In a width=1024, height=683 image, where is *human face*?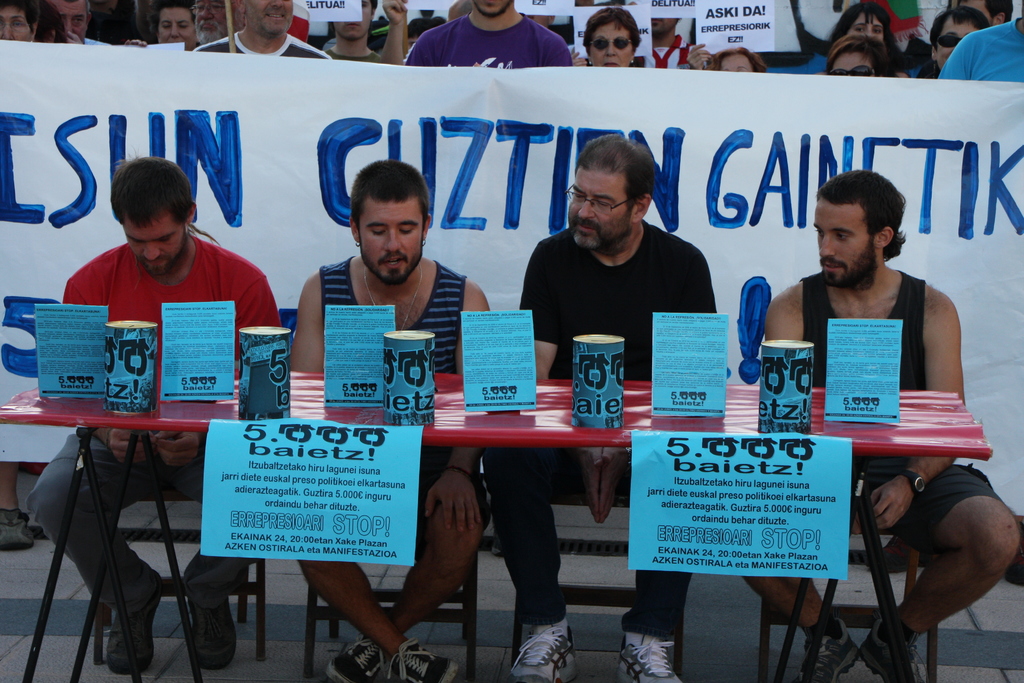
<box>161,6,202,46</box>.
